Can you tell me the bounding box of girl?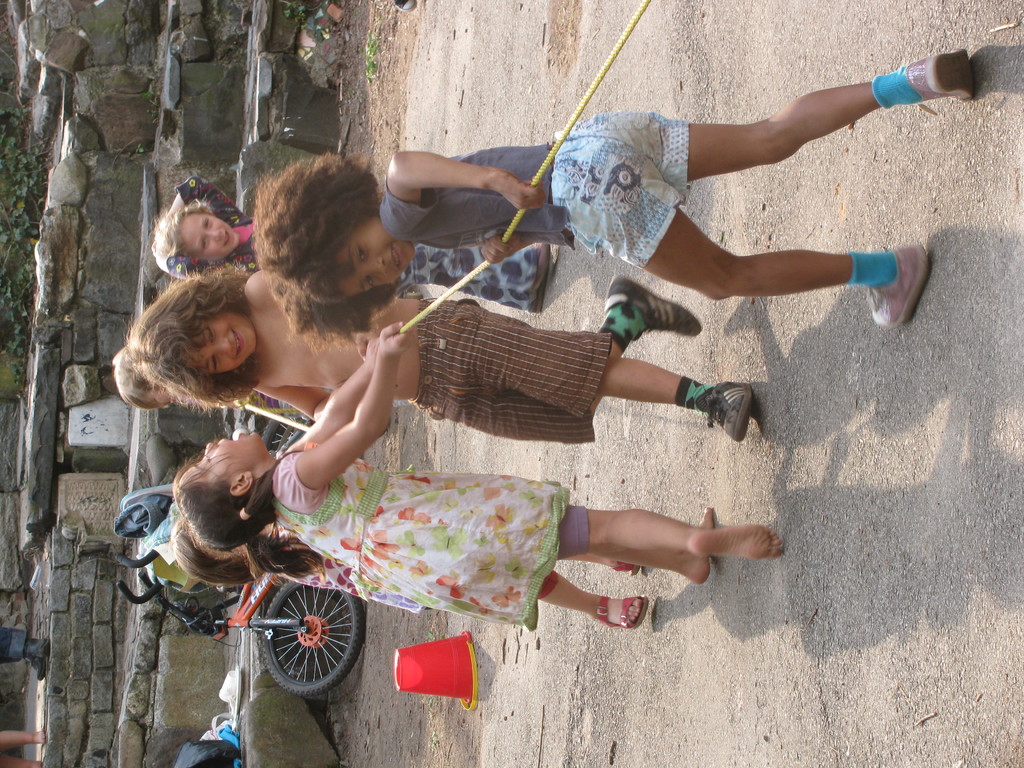
locate(253, 49, 969, 331).
